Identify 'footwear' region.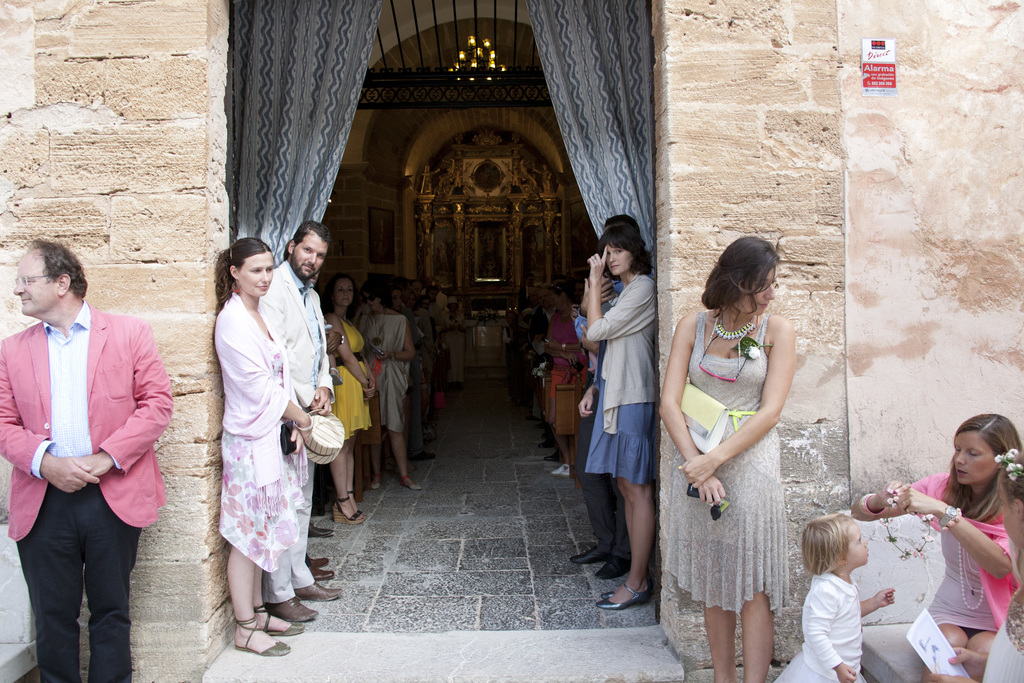
Region: l=541, t=452, r=561, b=461.
